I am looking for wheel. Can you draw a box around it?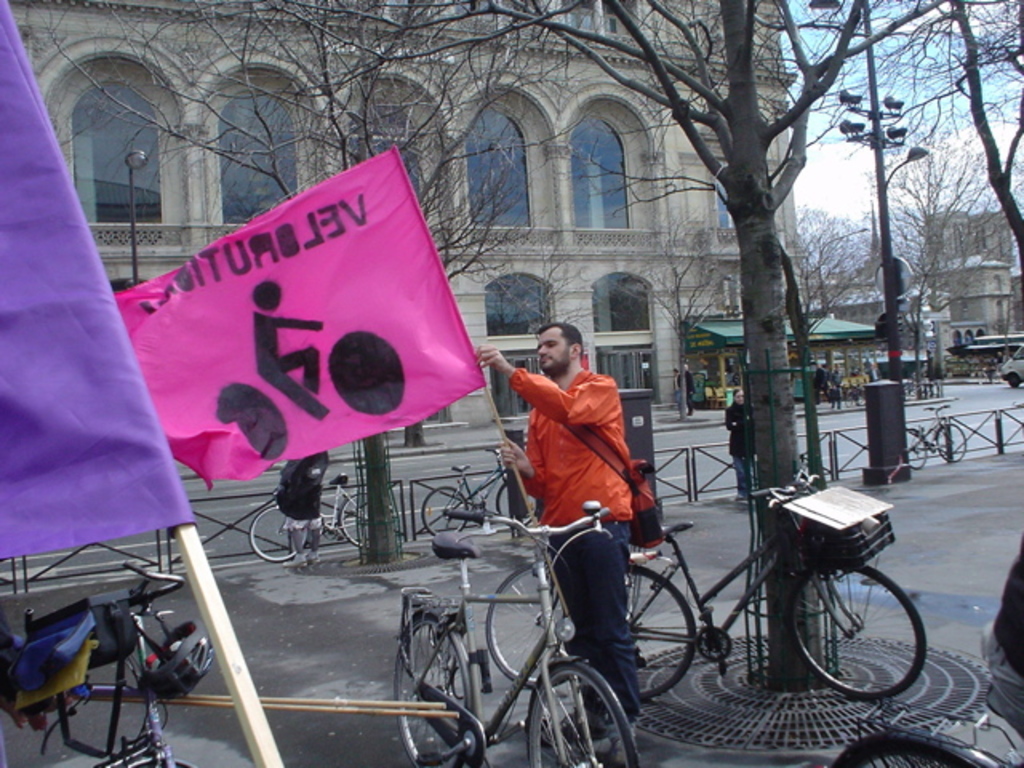
Sure, the bounding box is 525,662,634,766.
